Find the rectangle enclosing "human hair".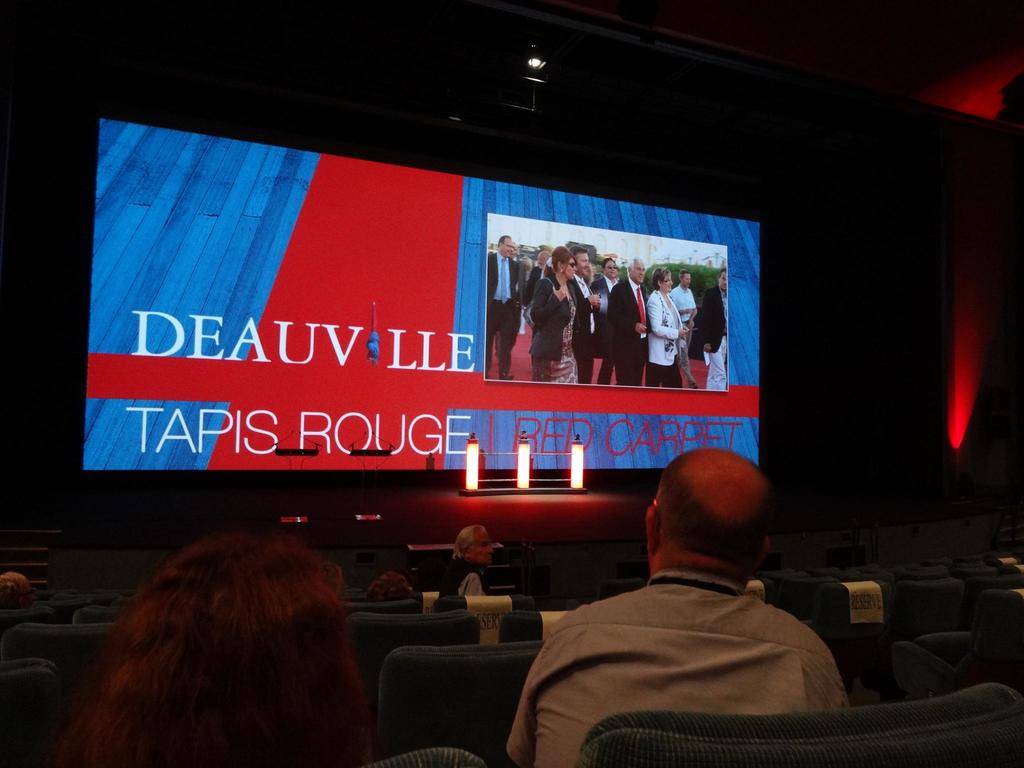
<bbox>551, 246, 568, 271</bbox>.
